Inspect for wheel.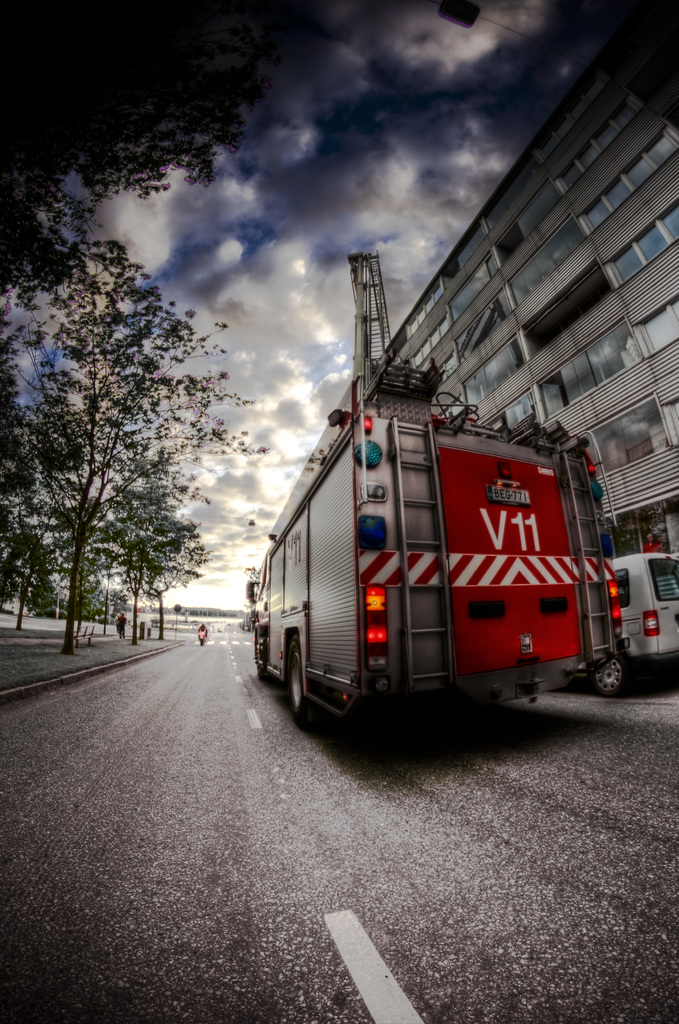
Inspection: box=[251, 634, 269, 681].
